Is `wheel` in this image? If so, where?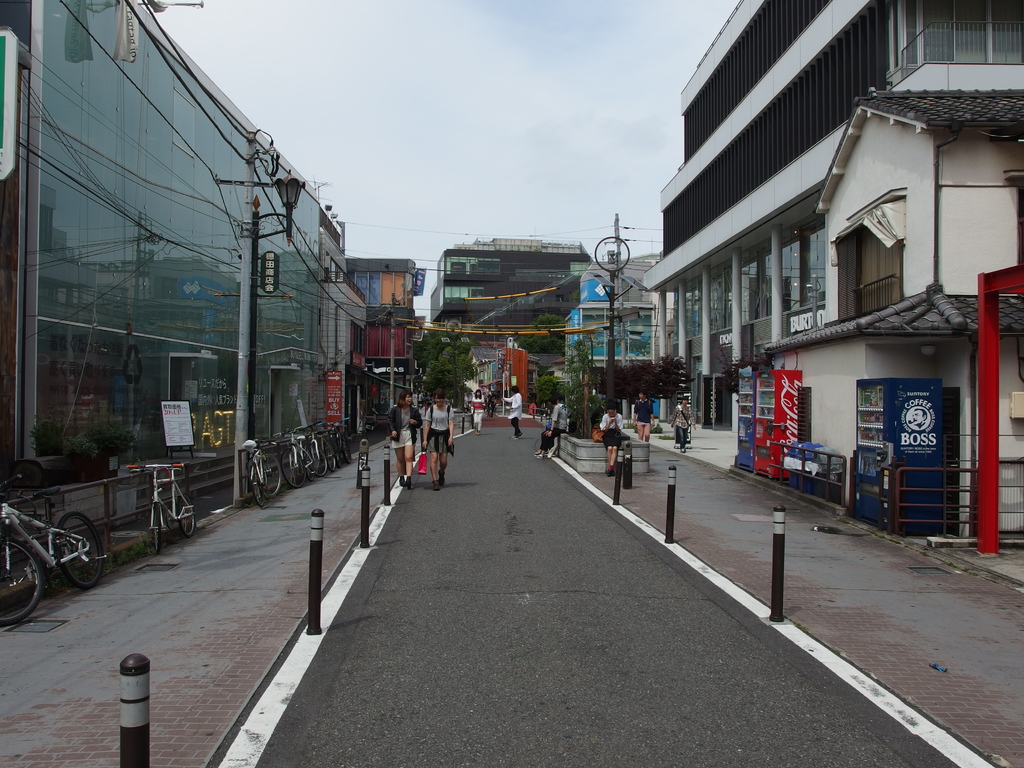
Yes, at BBox(244, 452, 268, 508).
